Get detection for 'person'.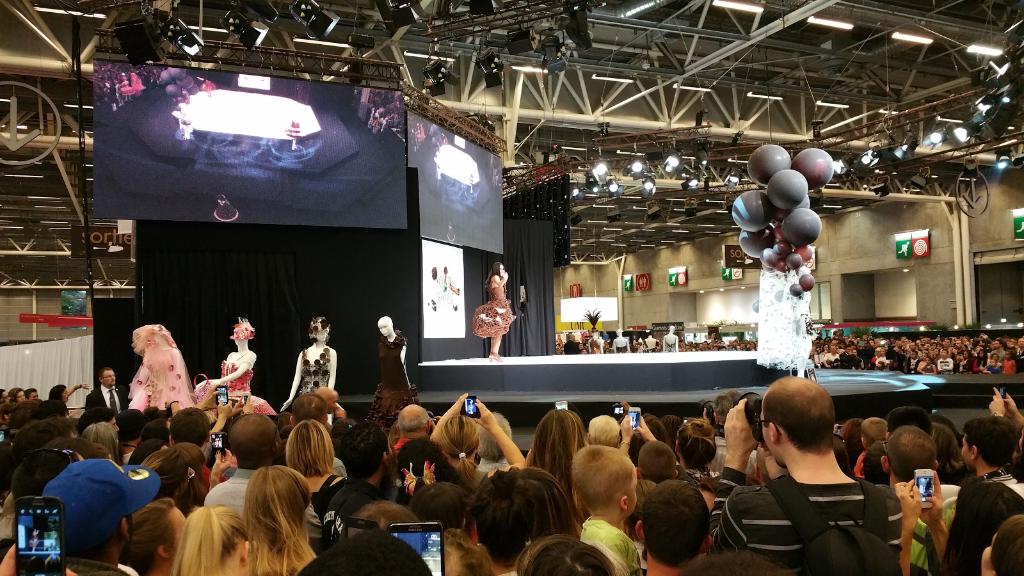
Detection: <box>79,363,127,425</box>.
